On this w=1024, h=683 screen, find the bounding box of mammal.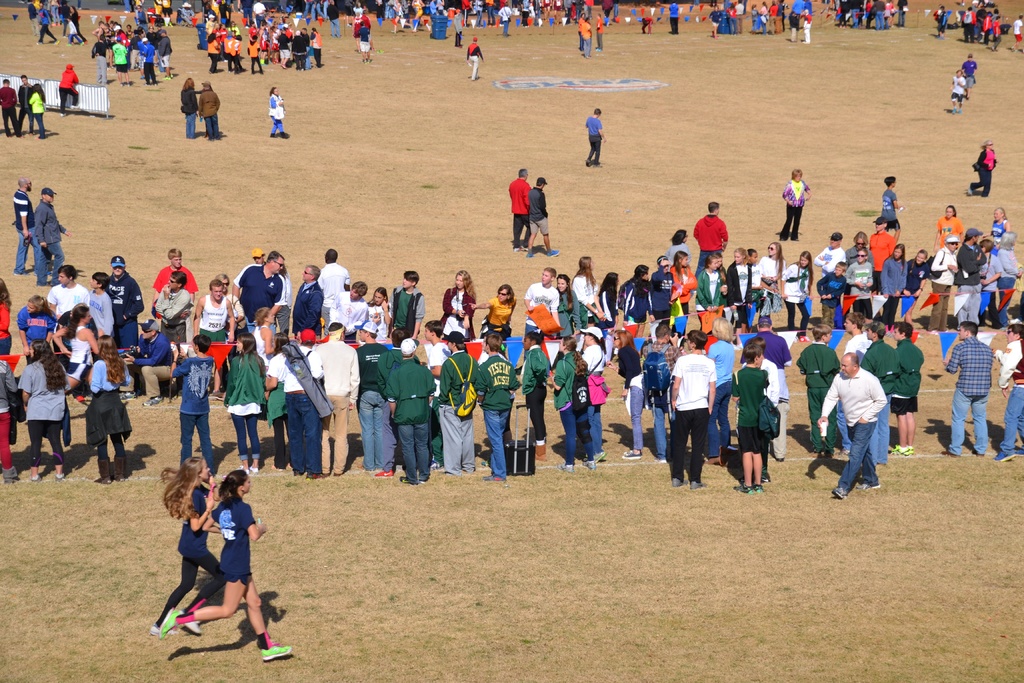
Bounding box: x1=18, y1=75, x2=33, y2=131.
